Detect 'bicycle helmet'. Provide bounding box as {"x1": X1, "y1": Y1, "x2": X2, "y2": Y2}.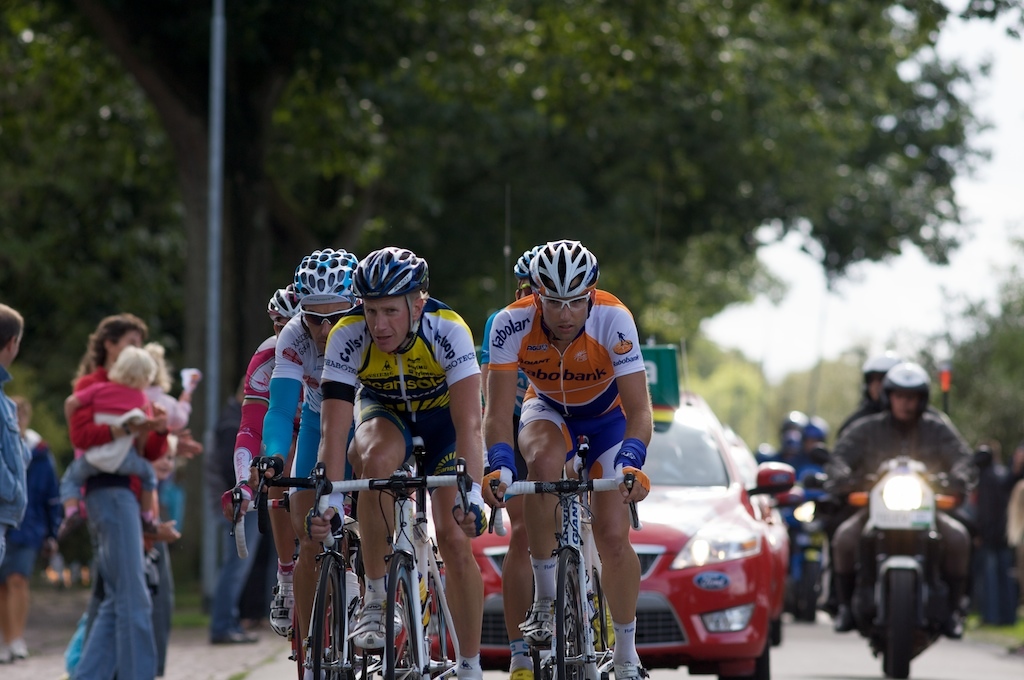
{"x1": 518, "y1": 246, "x2": 543, "y2": 292}.
